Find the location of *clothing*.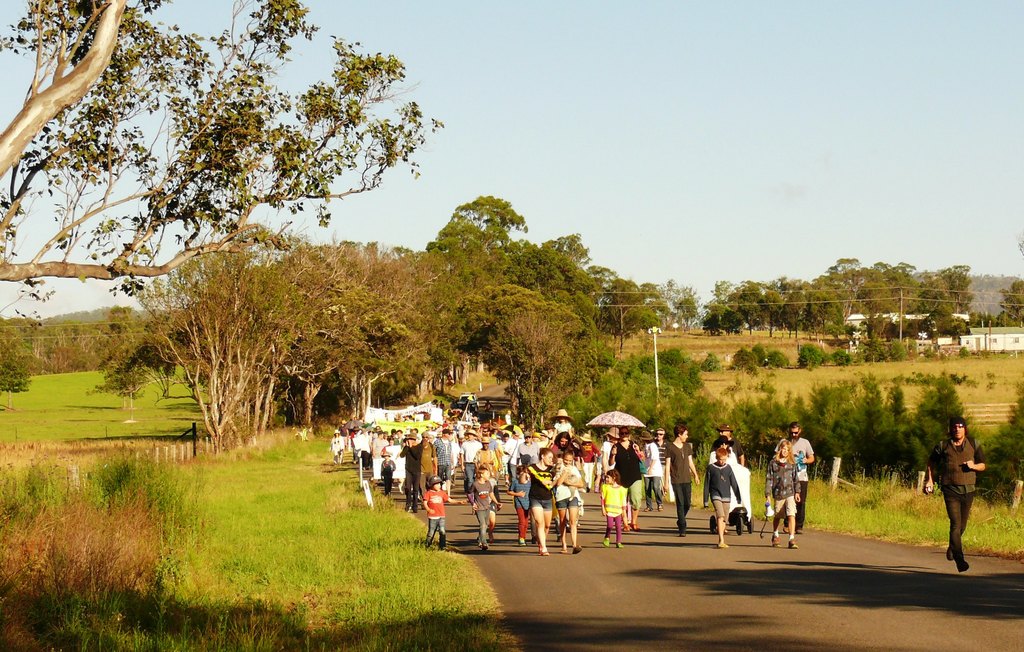
Location: l=407, t=445, r=420, b=510.
